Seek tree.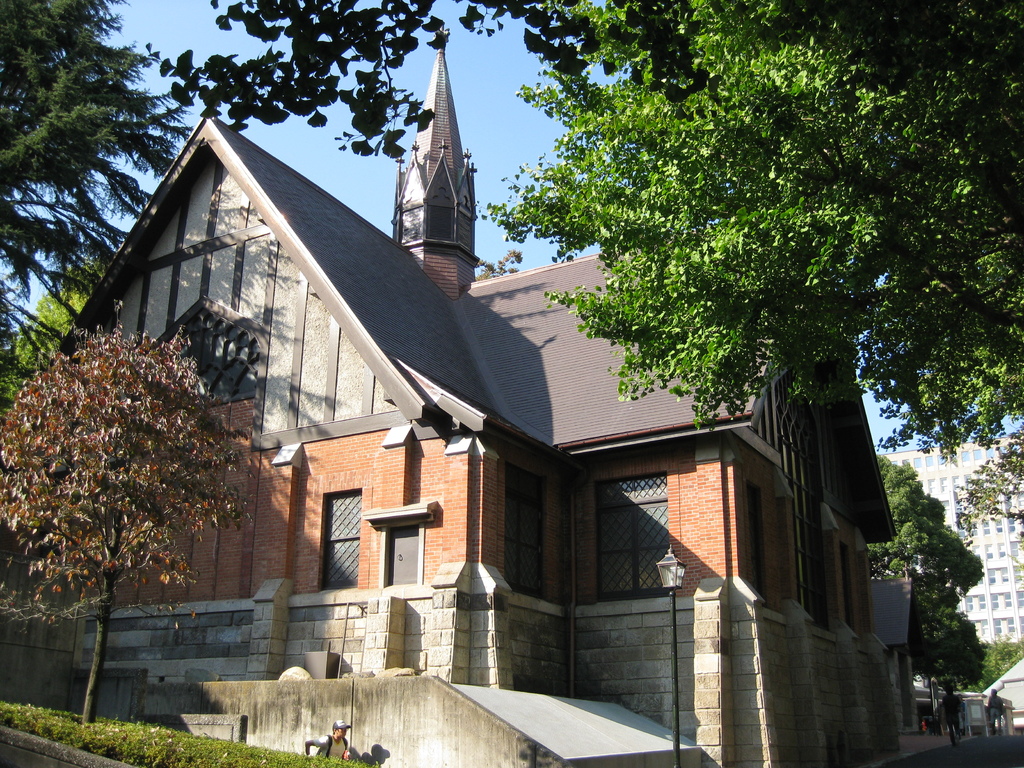
BBox(906, 564, 996, 738).
